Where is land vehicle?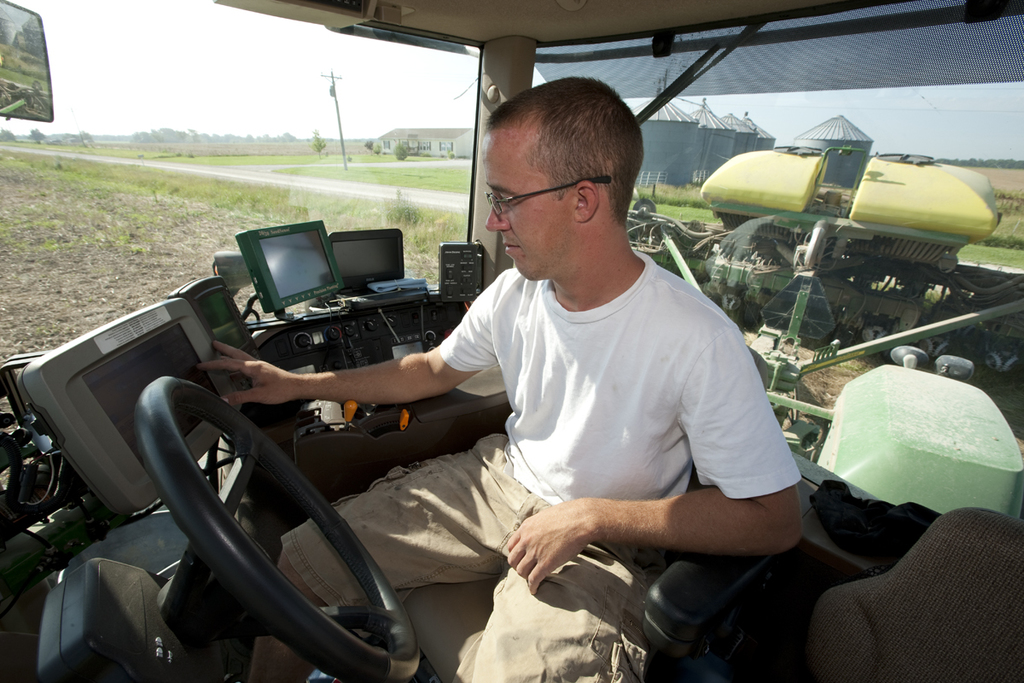
box=[0, 0, 1023, 680].
